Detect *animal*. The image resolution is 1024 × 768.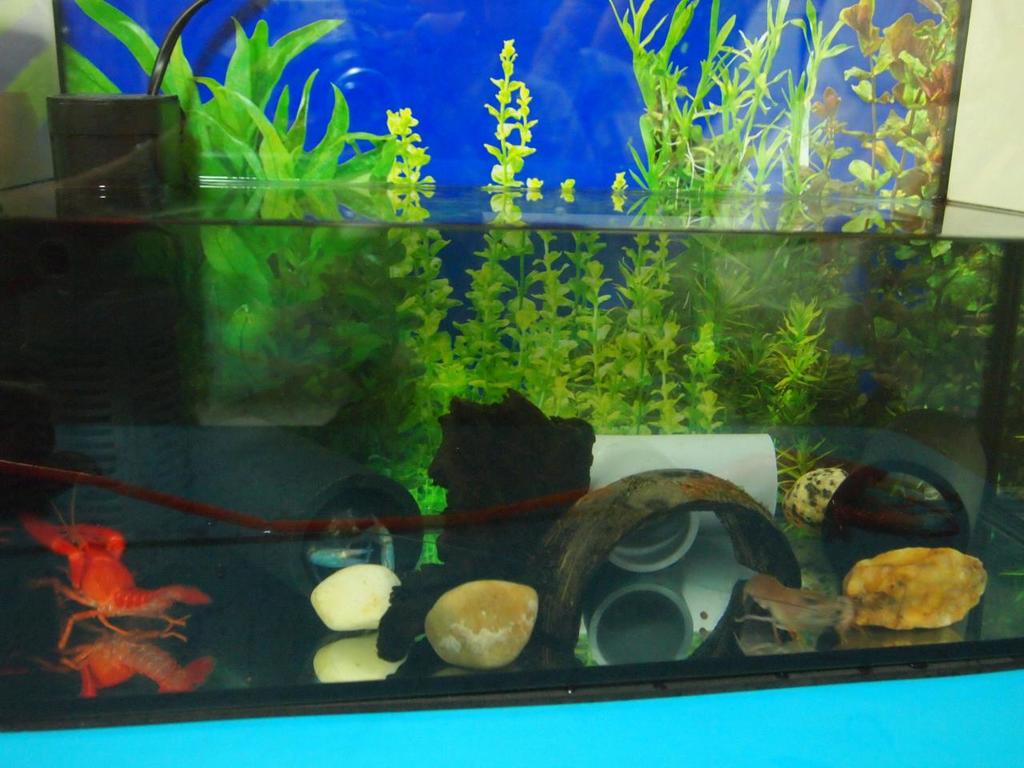
<box>731,575,863,655</box>.
